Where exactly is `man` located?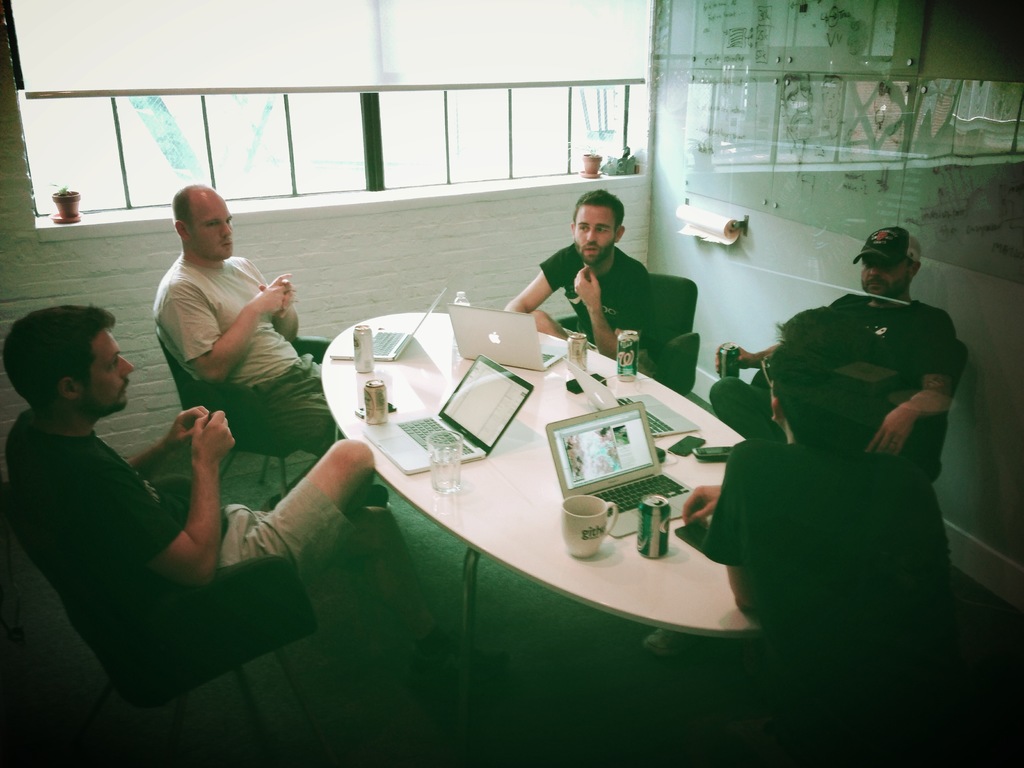
Its bounding box is locate(505, 188, 654, 357).
